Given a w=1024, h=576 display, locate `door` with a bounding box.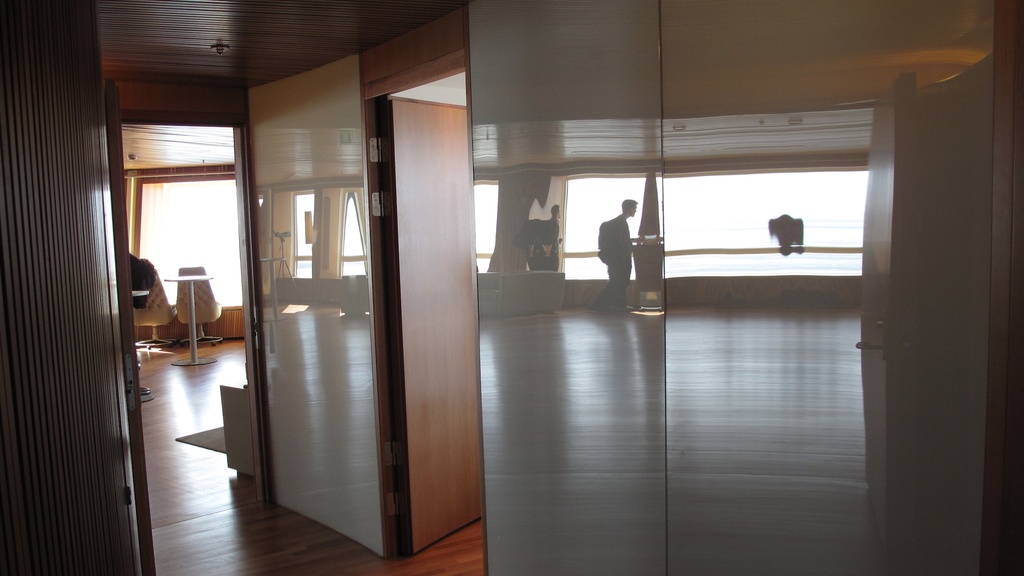
Located: l=109, t=82, r=156, b=575.
